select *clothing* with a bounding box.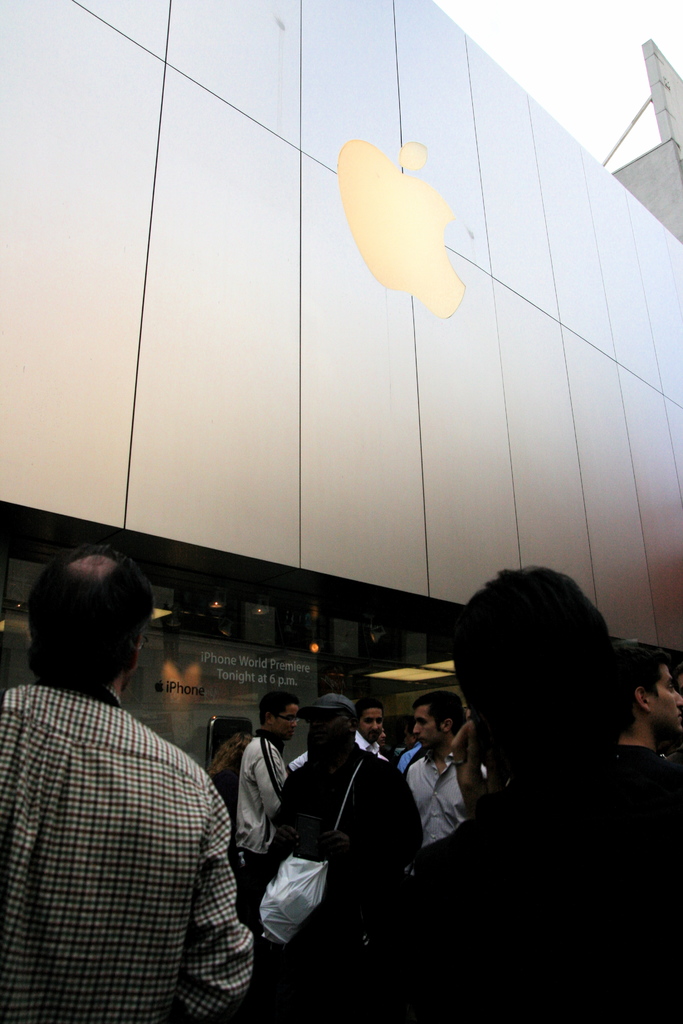
(397, 748, 682, 1021).
